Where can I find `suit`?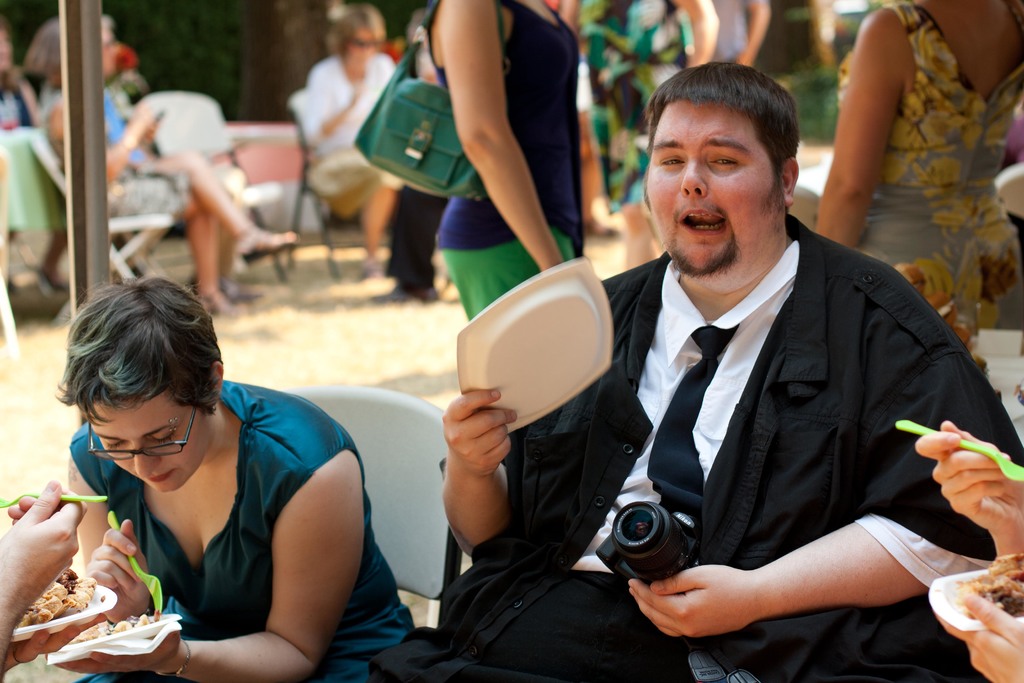
You can find it at 506, 189, 979, 655.
